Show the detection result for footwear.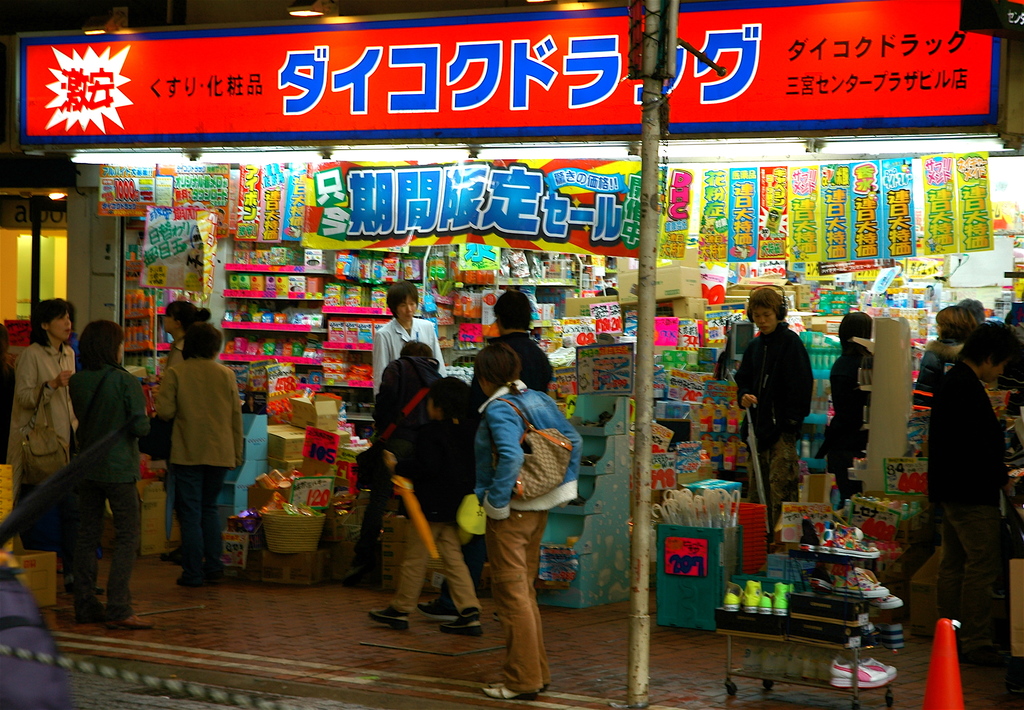
box(870, 590, 902, 609).
